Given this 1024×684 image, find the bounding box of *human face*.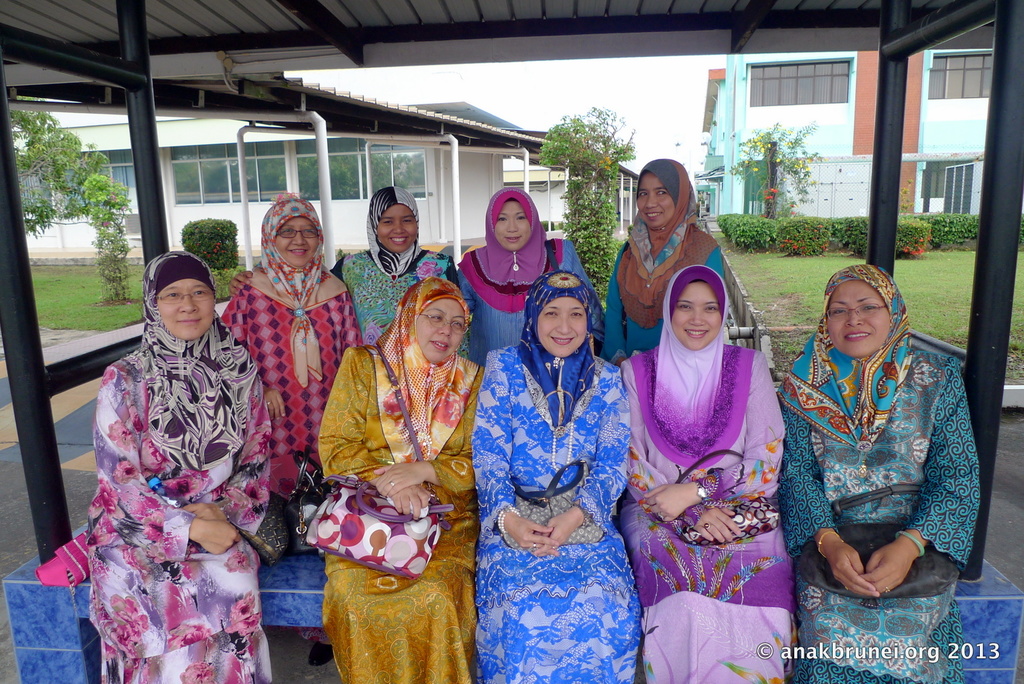
[637,174,670,229].
